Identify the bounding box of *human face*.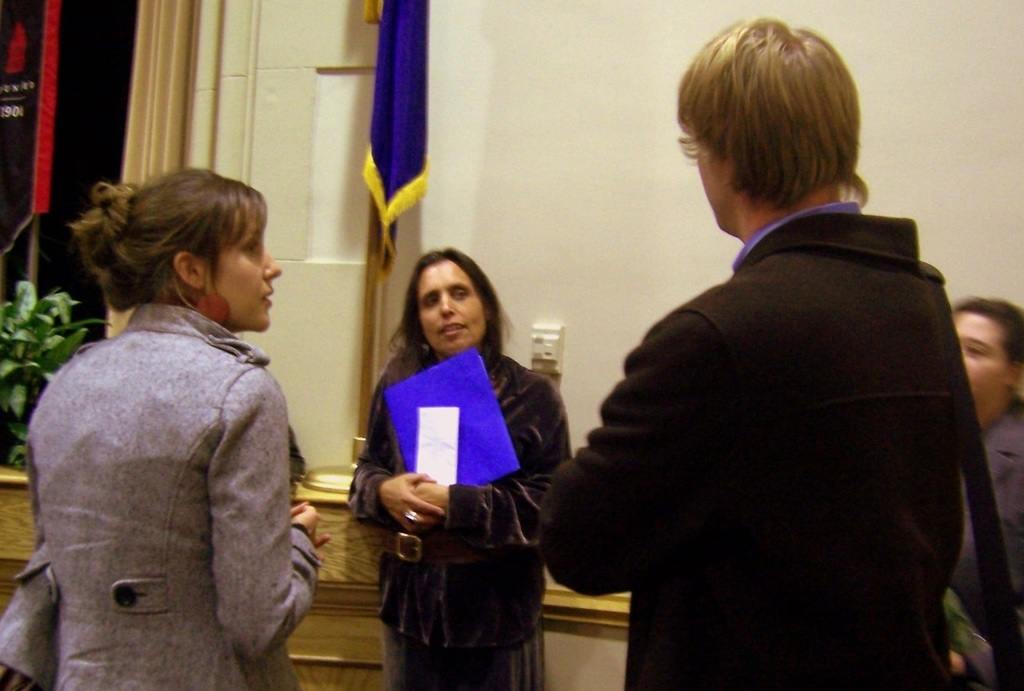
bbox=[416, 260, 485, 354].
